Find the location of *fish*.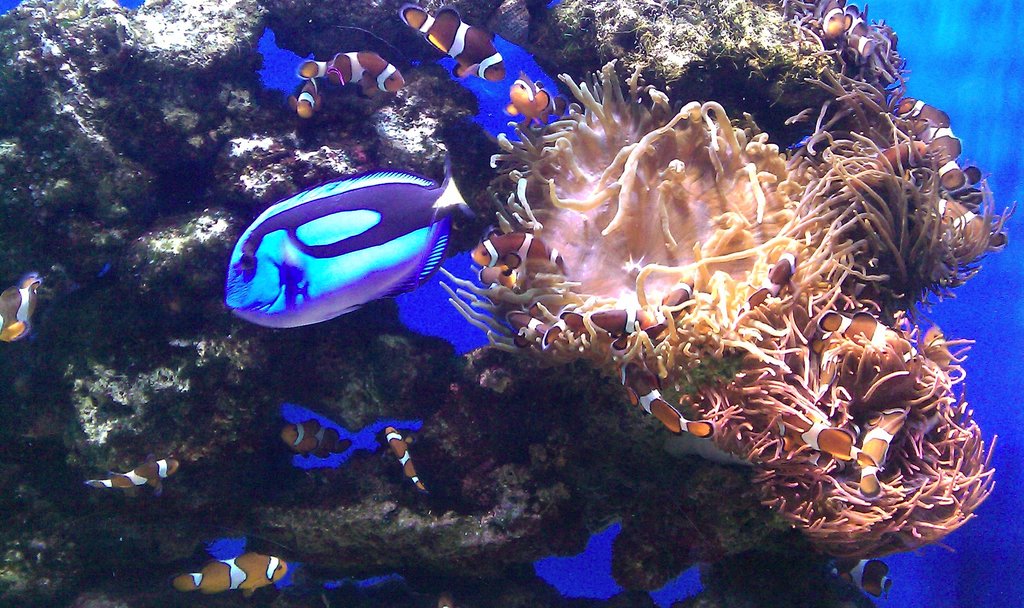
Location: bbox=(221, 132, 493, 358).
